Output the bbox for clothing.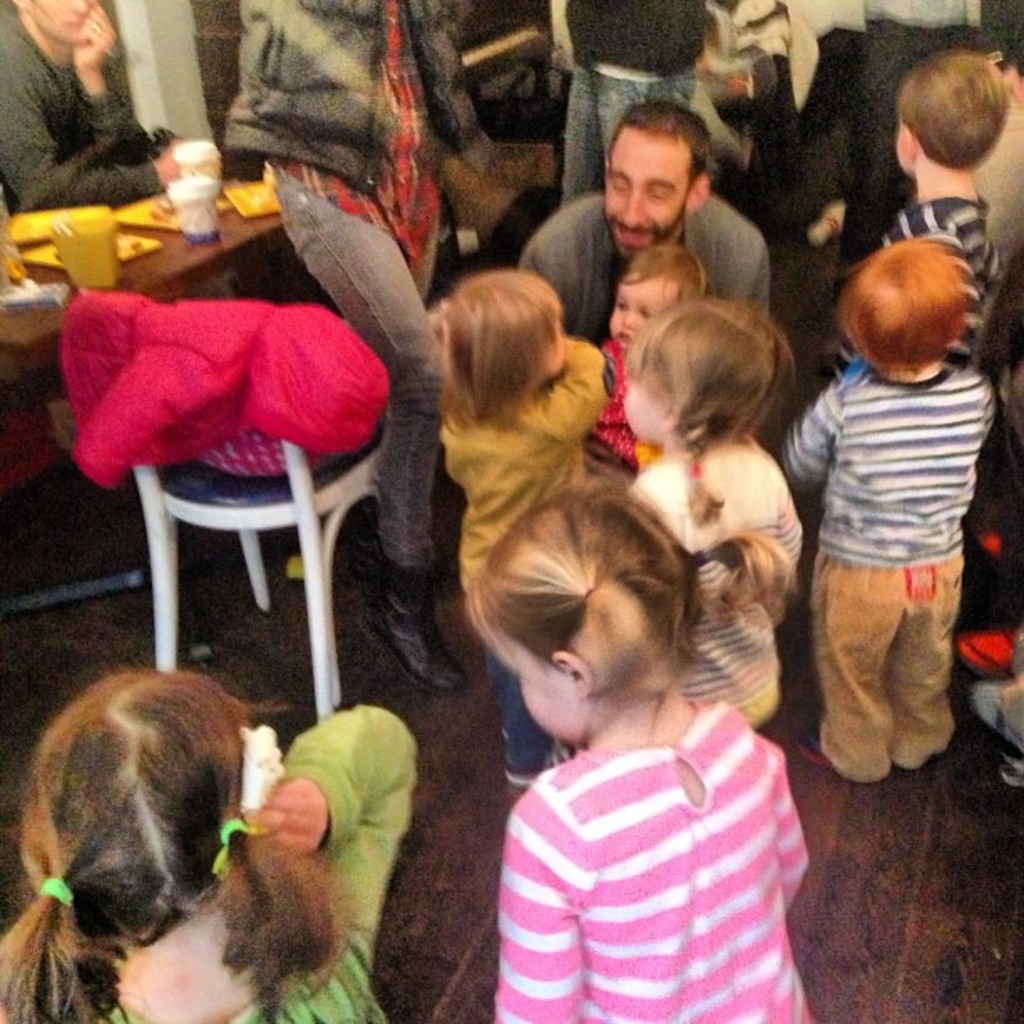
pyautogui.locateOnScreen(474, 676, 822, 1006).
